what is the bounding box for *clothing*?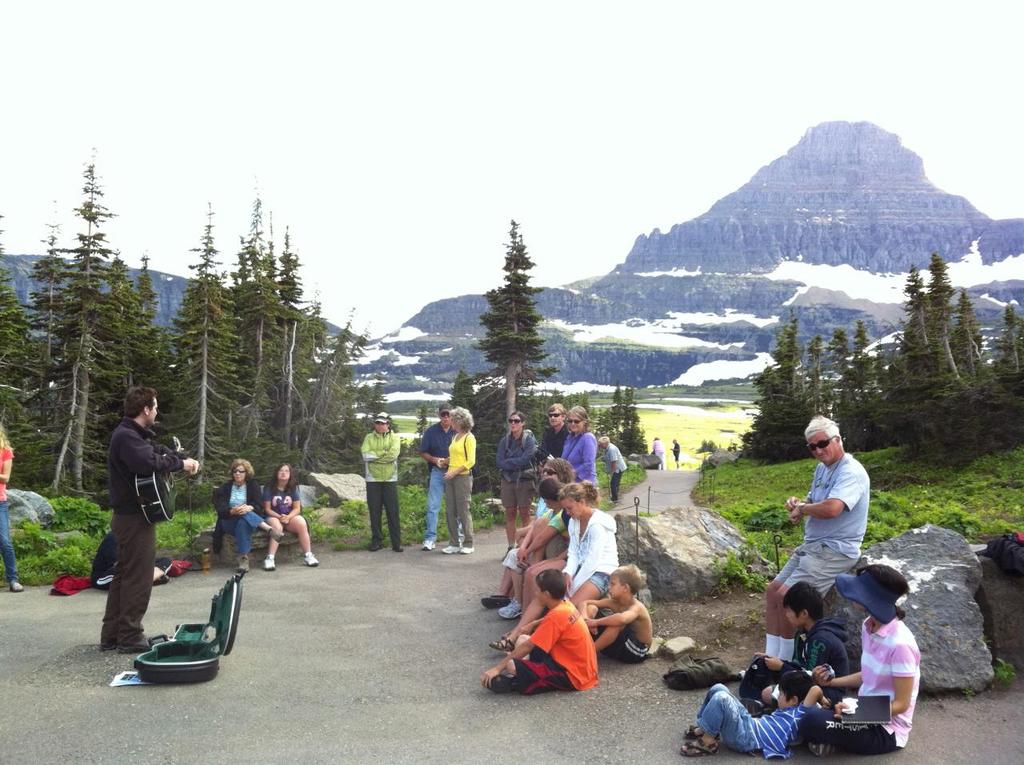
[left=558, top=429, right=603, bottom=487].
